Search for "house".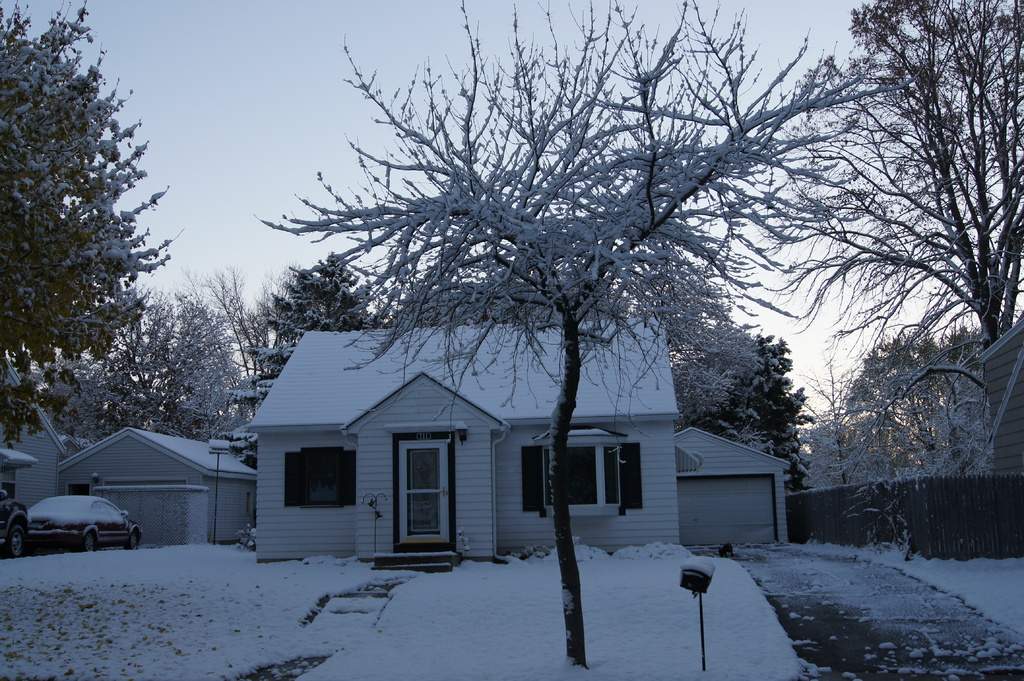
Found at {"x1": 0, "y1": 402, "x2": 253, "y2": 545}.
